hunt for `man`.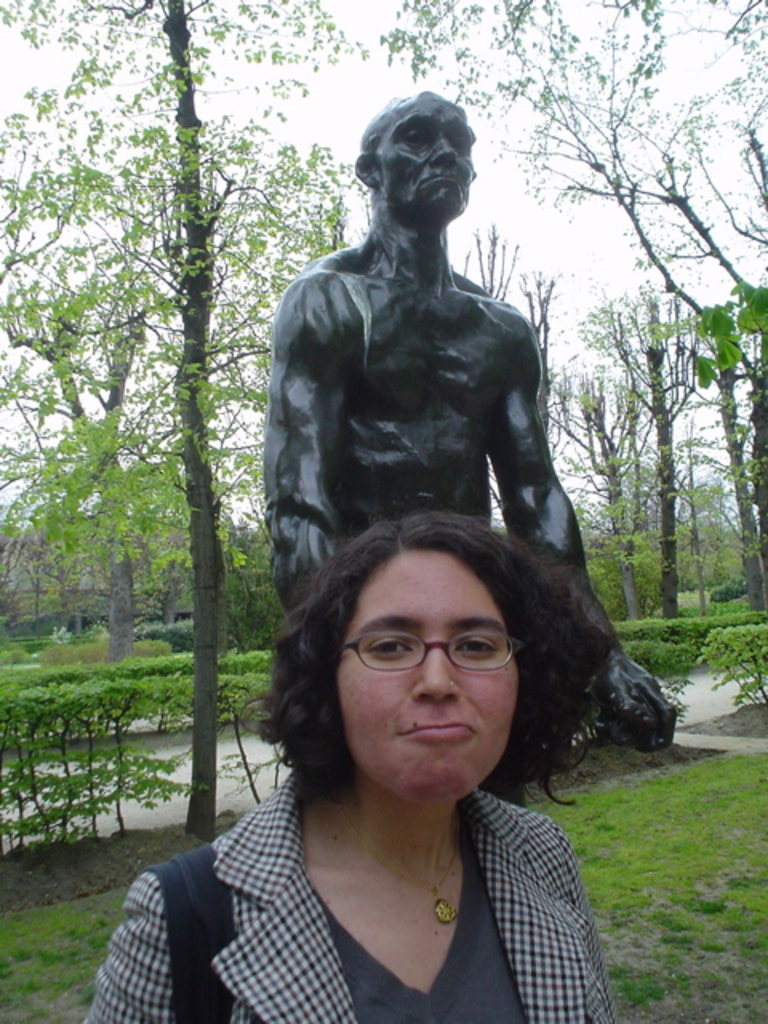
Hunted down at pyautogui.locateOnScreen(270, 102, 691, 742).
